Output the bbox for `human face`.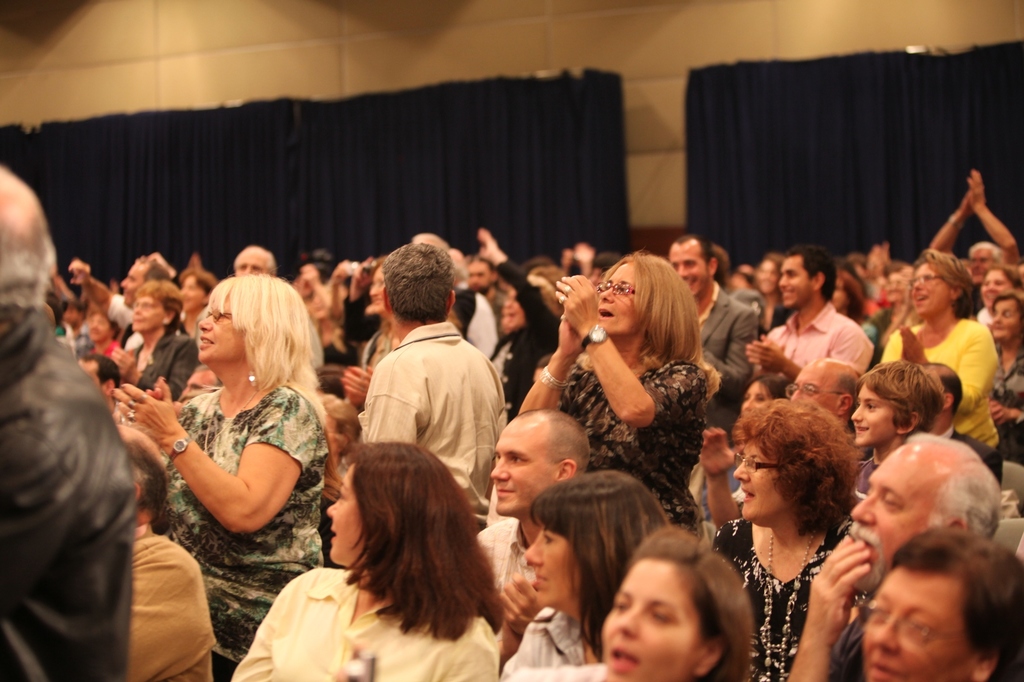
pyautogui.locateOnScreen(989, 301, 1023, 339).
